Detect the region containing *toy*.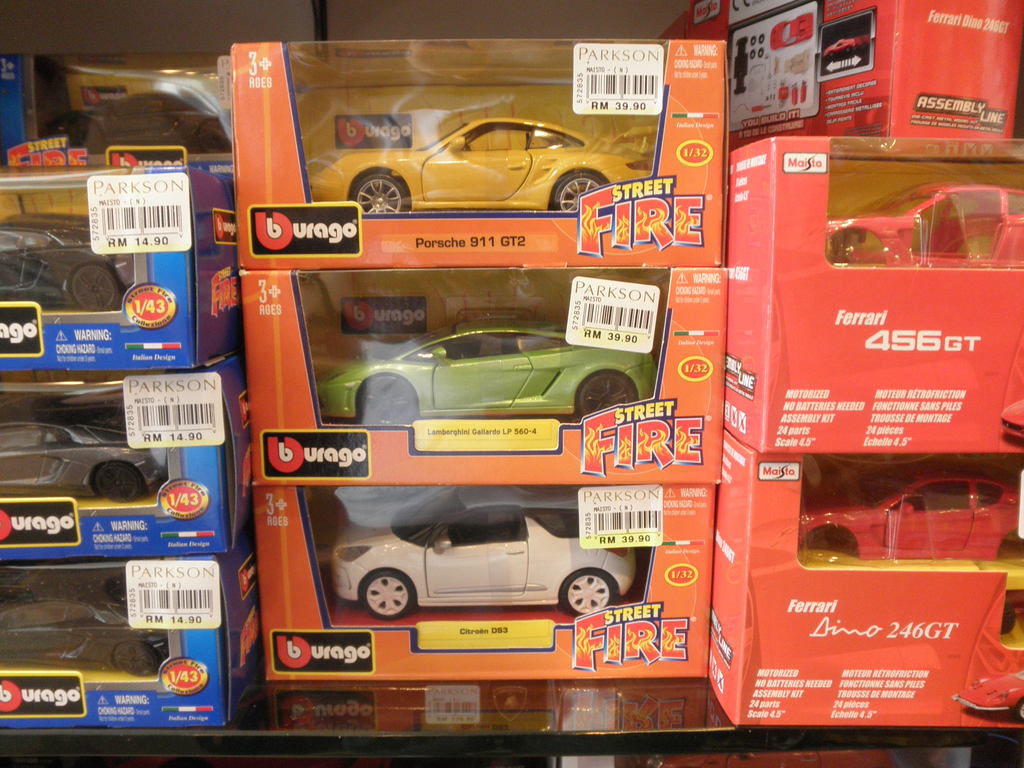
bbox(307, 111, 653, 219).
